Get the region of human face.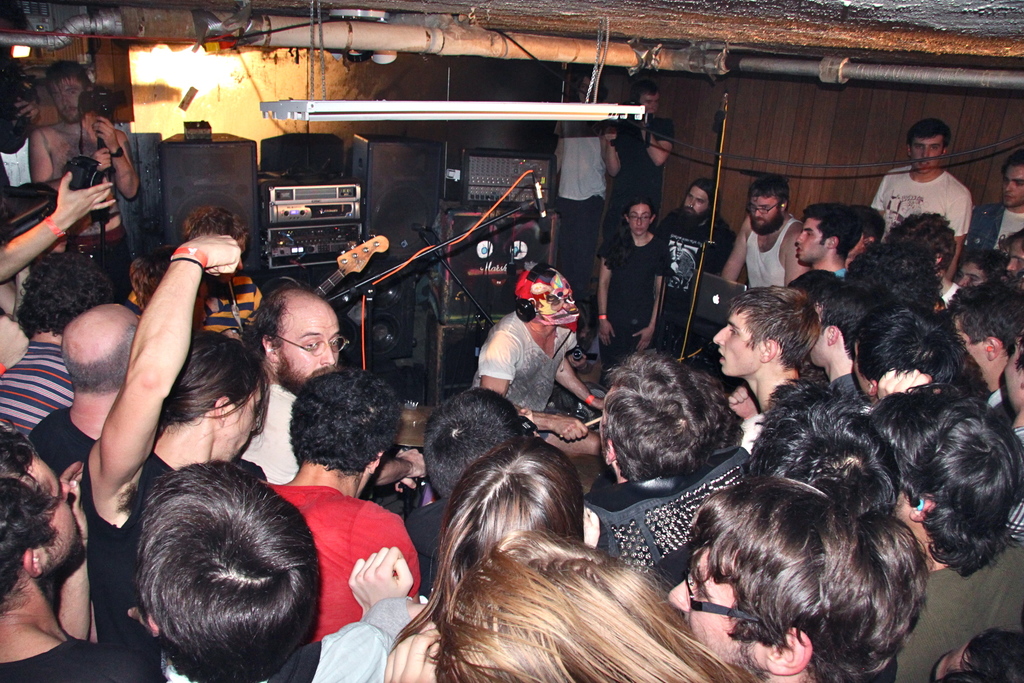
bbox=(1004, 167, 1023, 208).
